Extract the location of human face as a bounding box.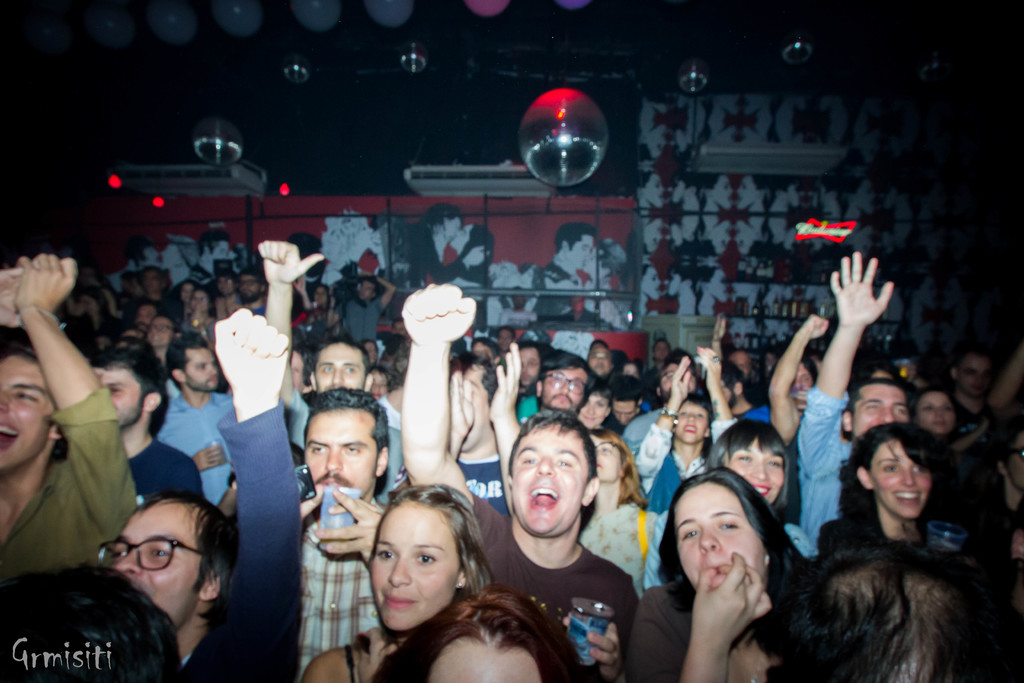
<box>93,368,147,423</box>.
